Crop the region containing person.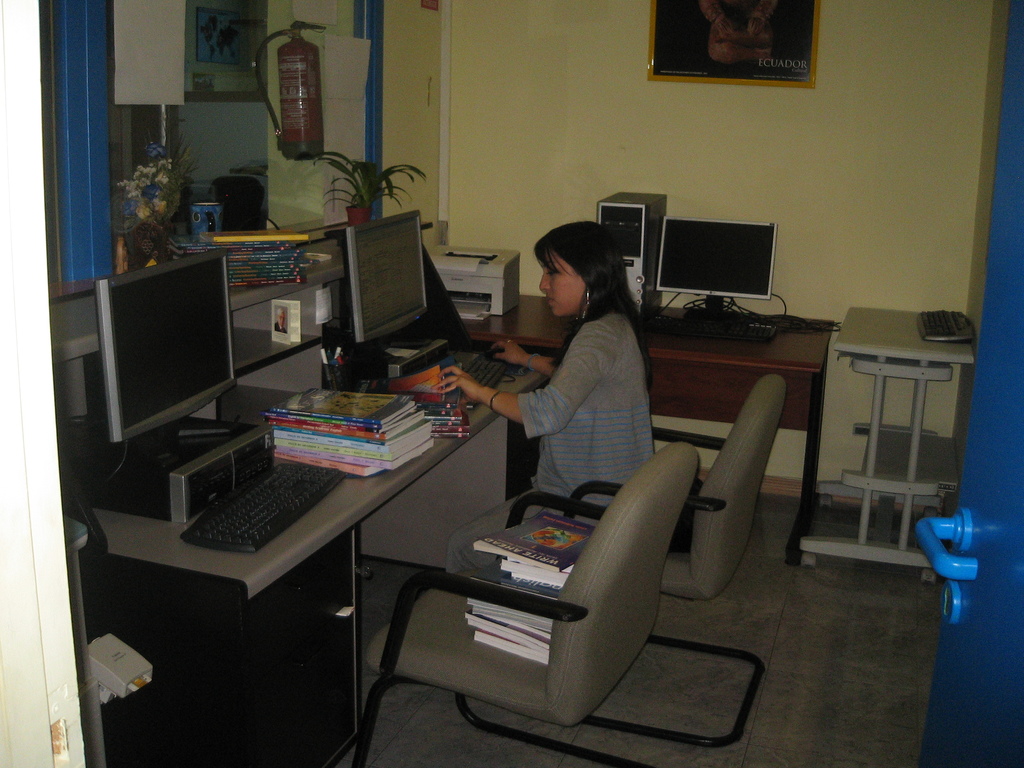
Crop region: select_region(481, 228, 706, 642).
